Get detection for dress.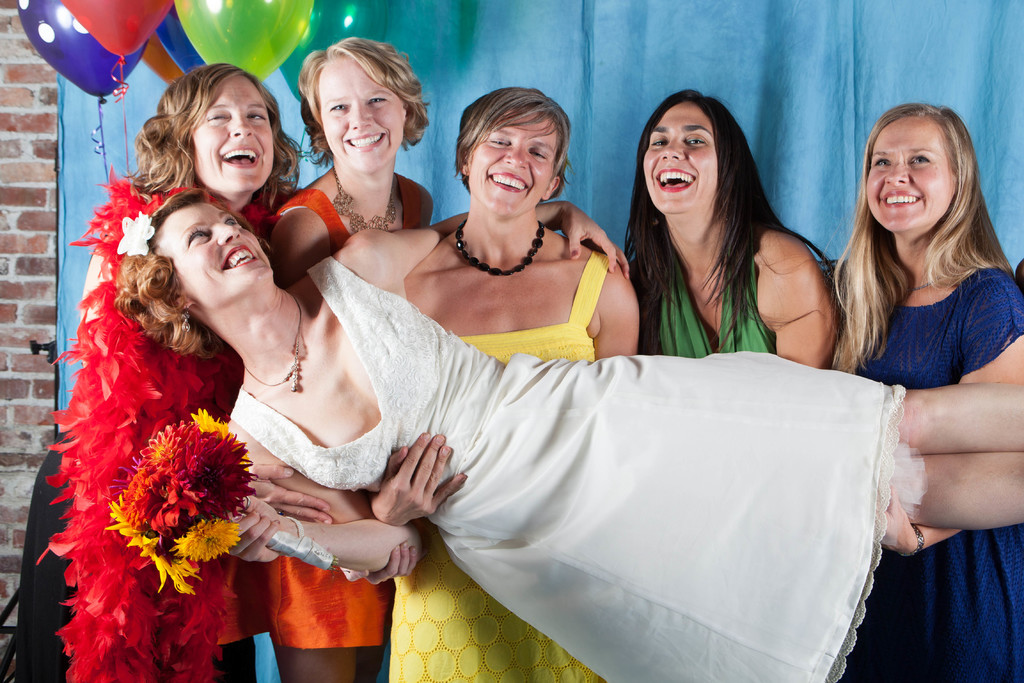
Detection: rect(856, 266, 1023, 682).
